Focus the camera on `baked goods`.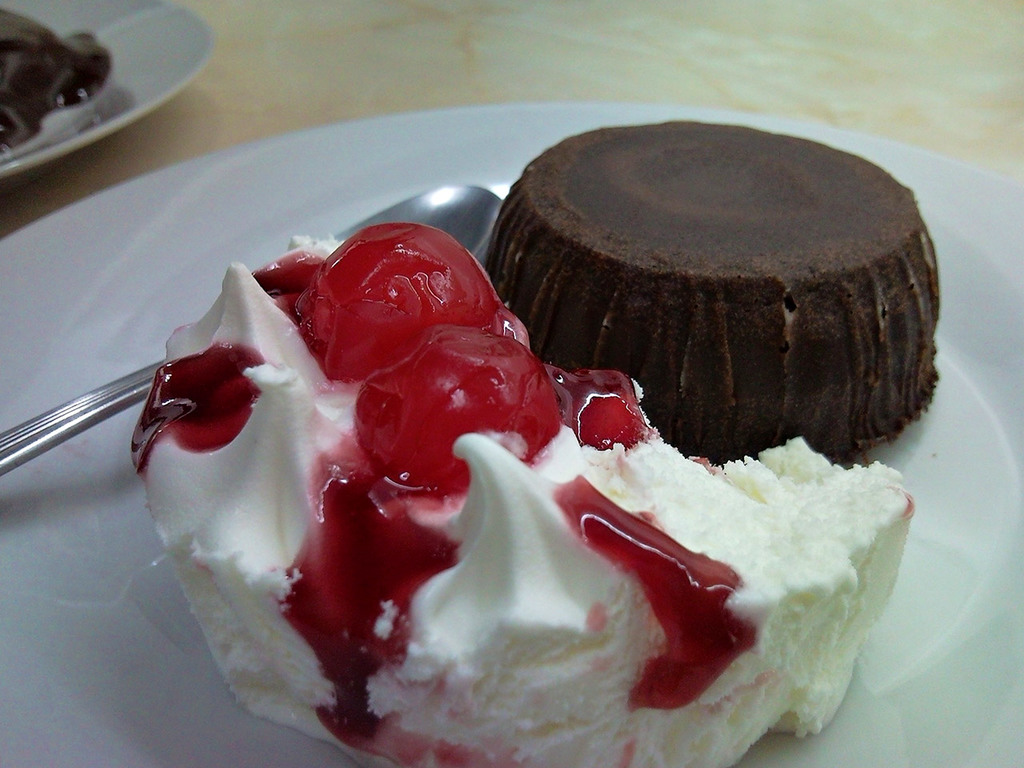
Focus region: box(482, 117, 939, 466).
